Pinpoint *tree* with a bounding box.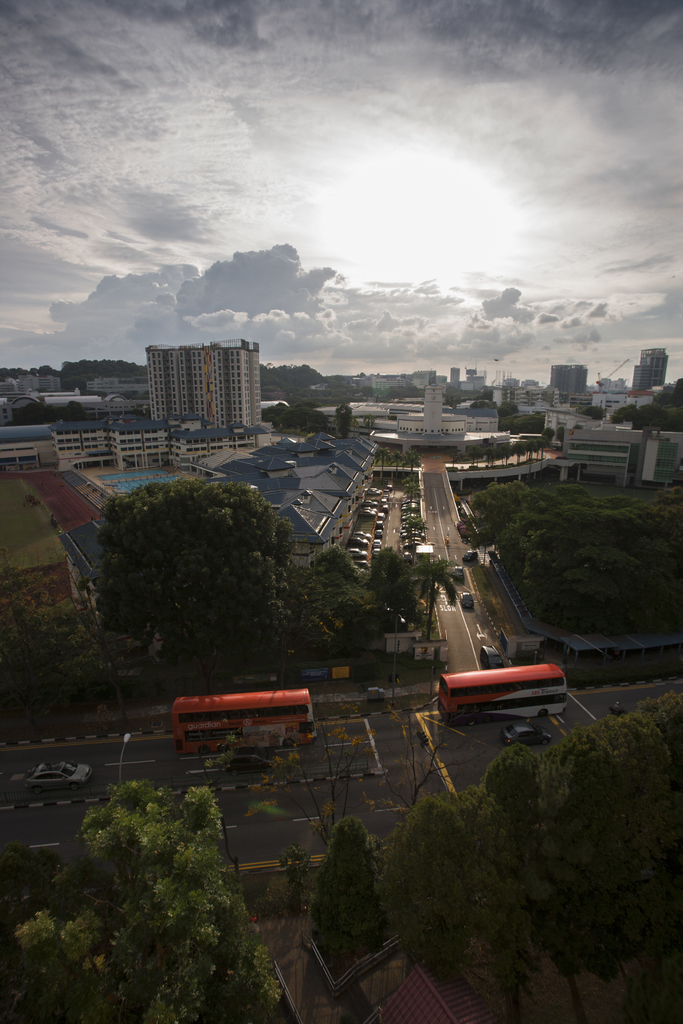
select_region(0, 778, 270, 1016).
